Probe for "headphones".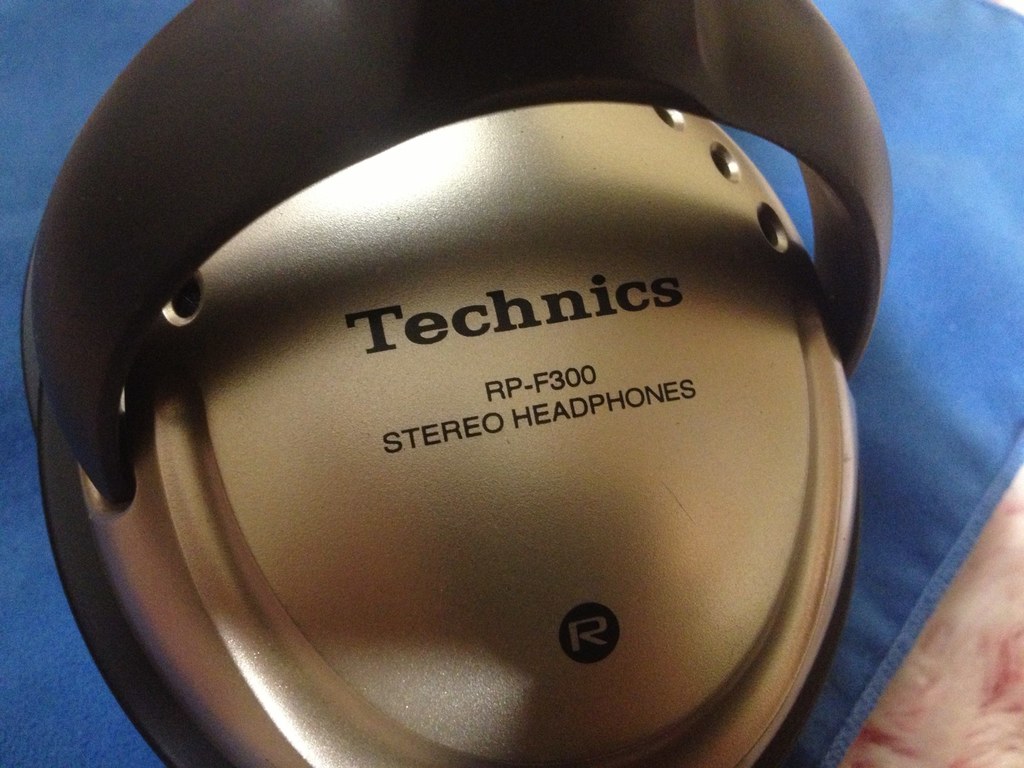
Probe result: select_region(19, 0, 897, 765).
